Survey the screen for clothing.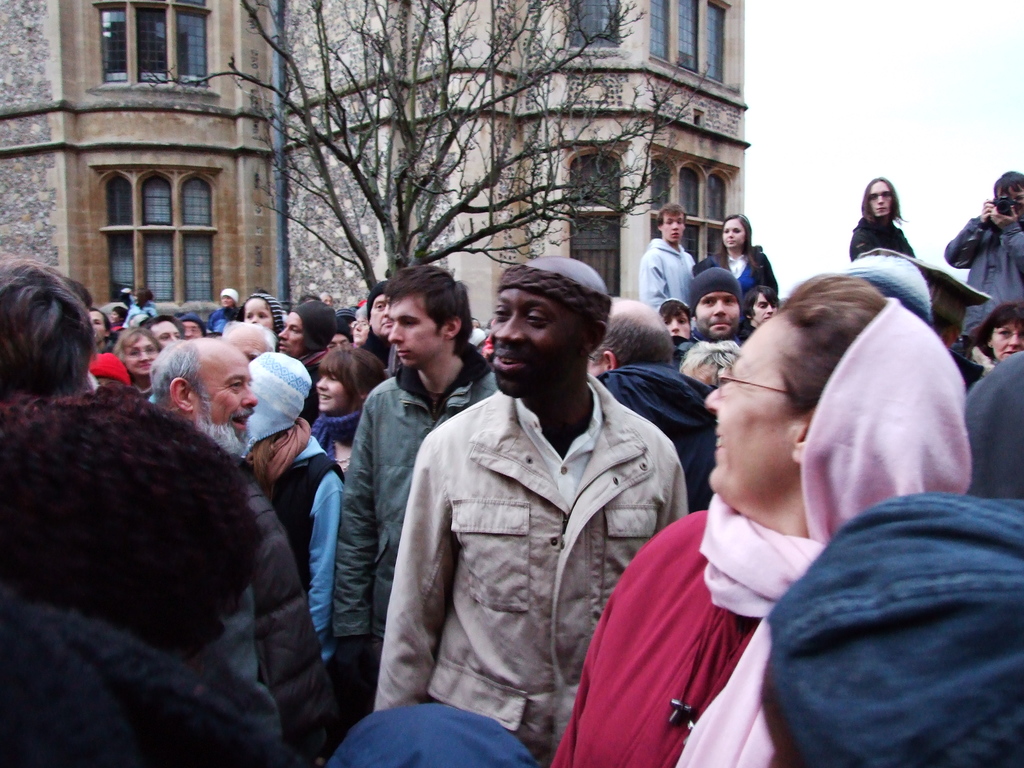
Survey found: crop(944, 208, 1023, 331).
